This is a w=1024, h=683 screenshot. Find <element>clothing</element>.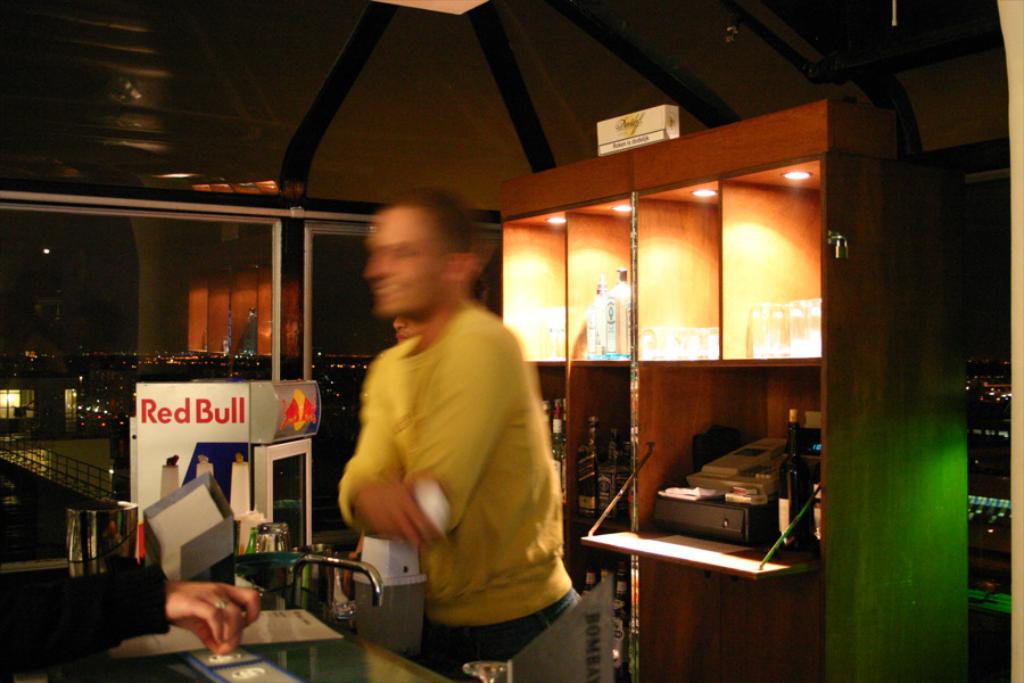
Bounding box: l=333, t=257, r=581, b=659.
